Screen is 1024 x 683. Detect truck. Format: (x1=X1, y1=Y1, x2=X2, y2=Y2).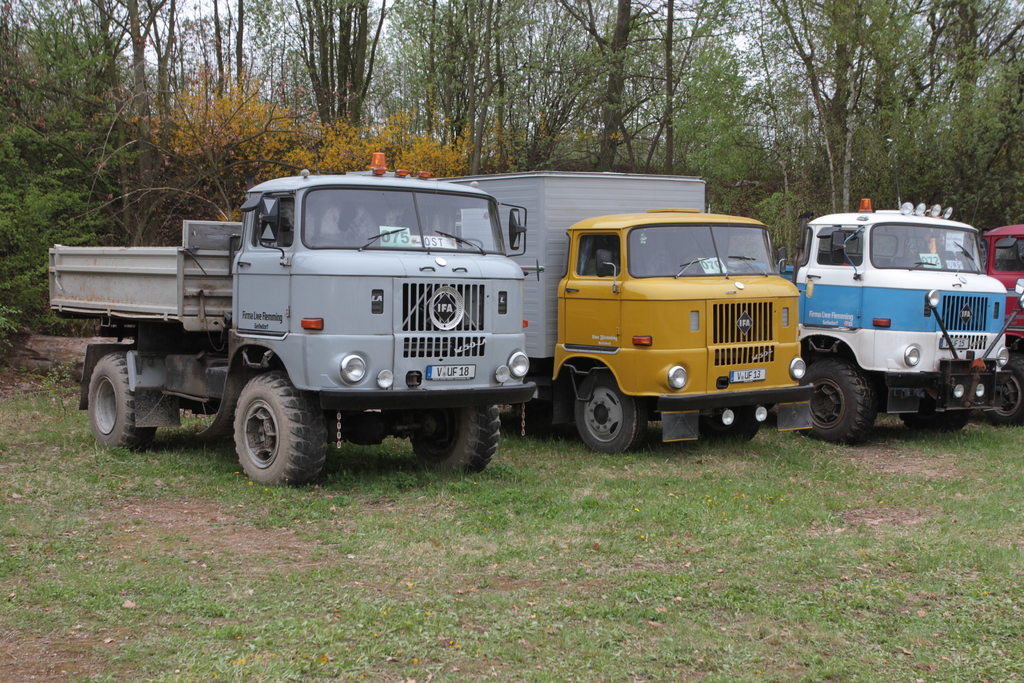
(x1=43, y1=147, x2=532, y2=480).
